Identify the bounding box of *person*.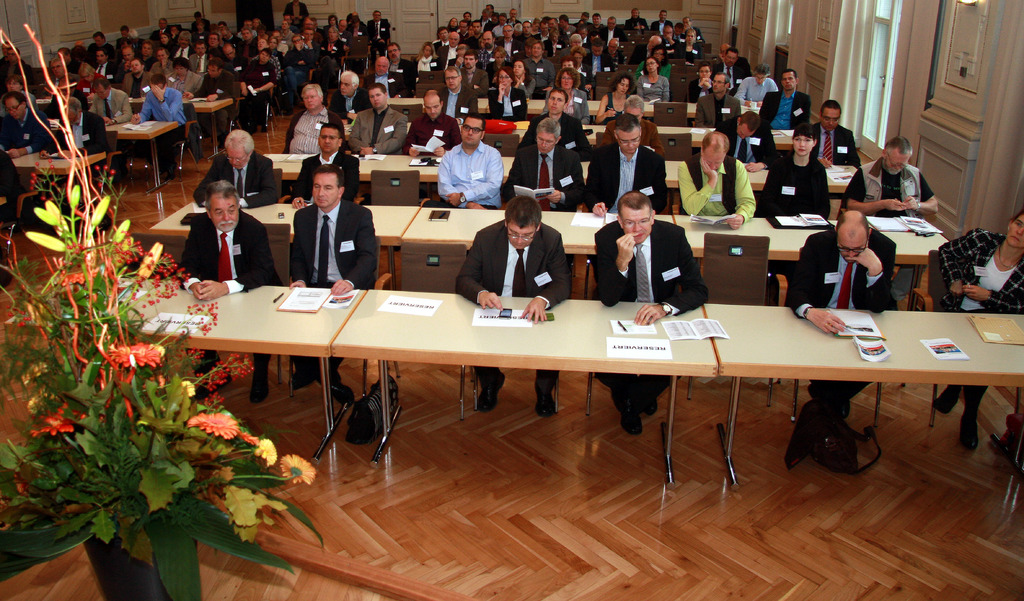
[401, 88, 459, 157].
